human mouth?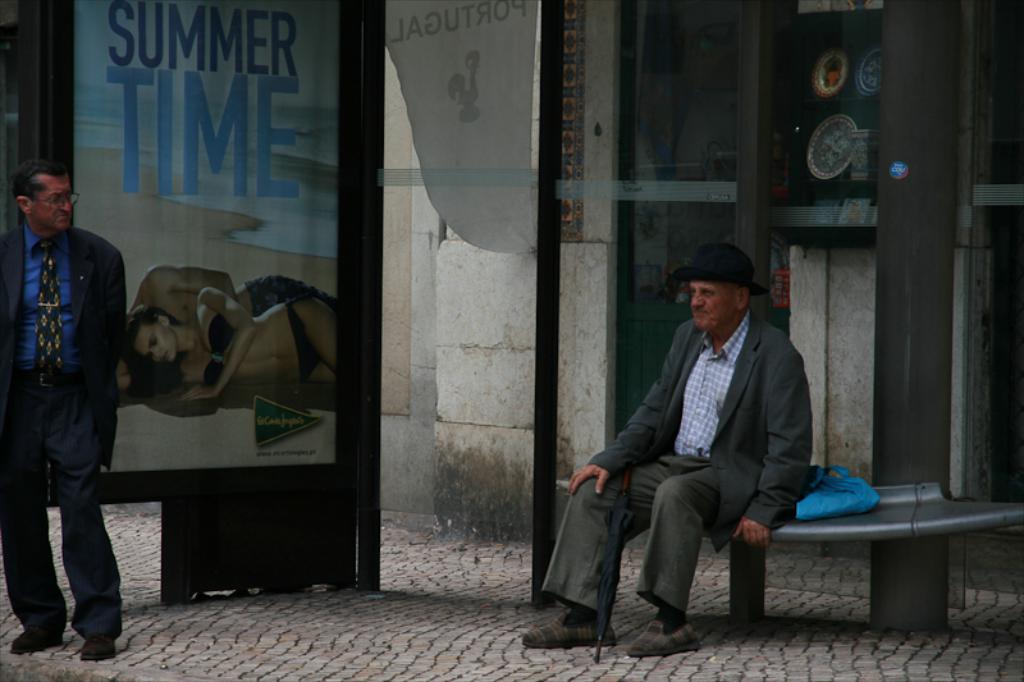
[left=687, top=303, right=717, bottom=325]
